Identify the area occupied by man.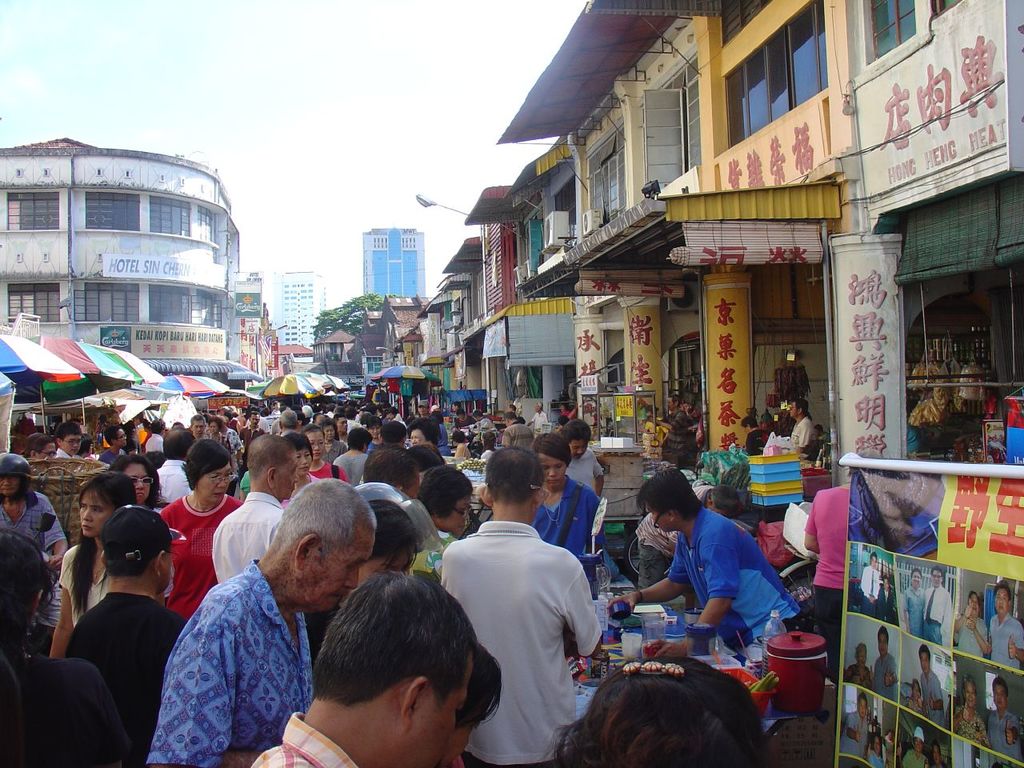
Area: [x1=786, y1=398, x2=818, y2=450].
